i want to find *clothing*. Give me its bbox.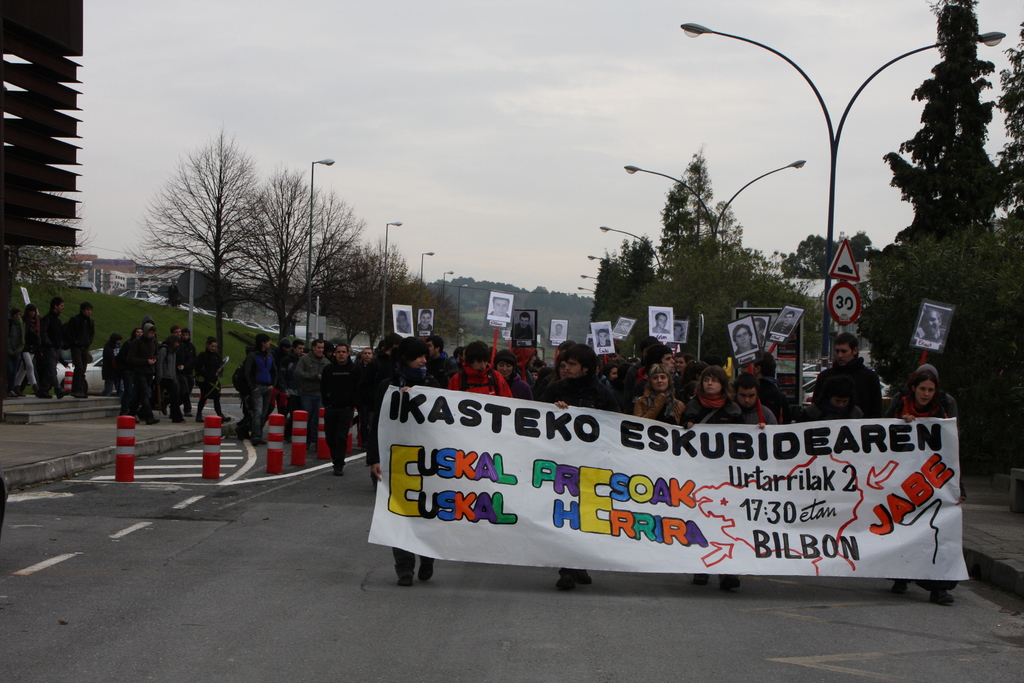
(left=104, top=335, right=116, bottom=393).
